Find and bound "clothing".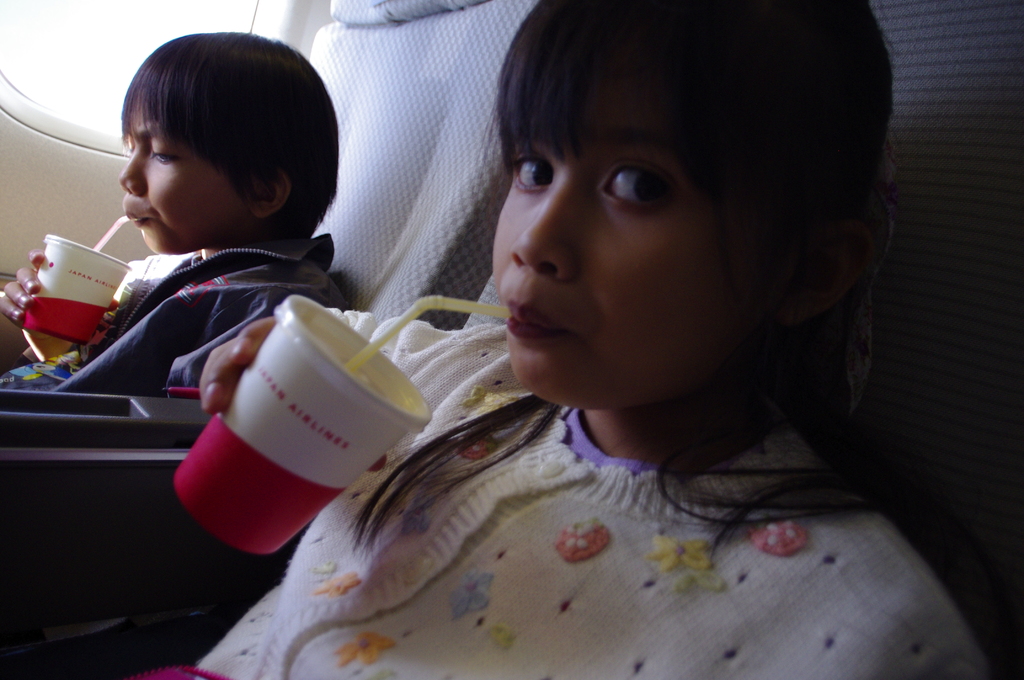
Bound: (166, 358, 964, 647).
